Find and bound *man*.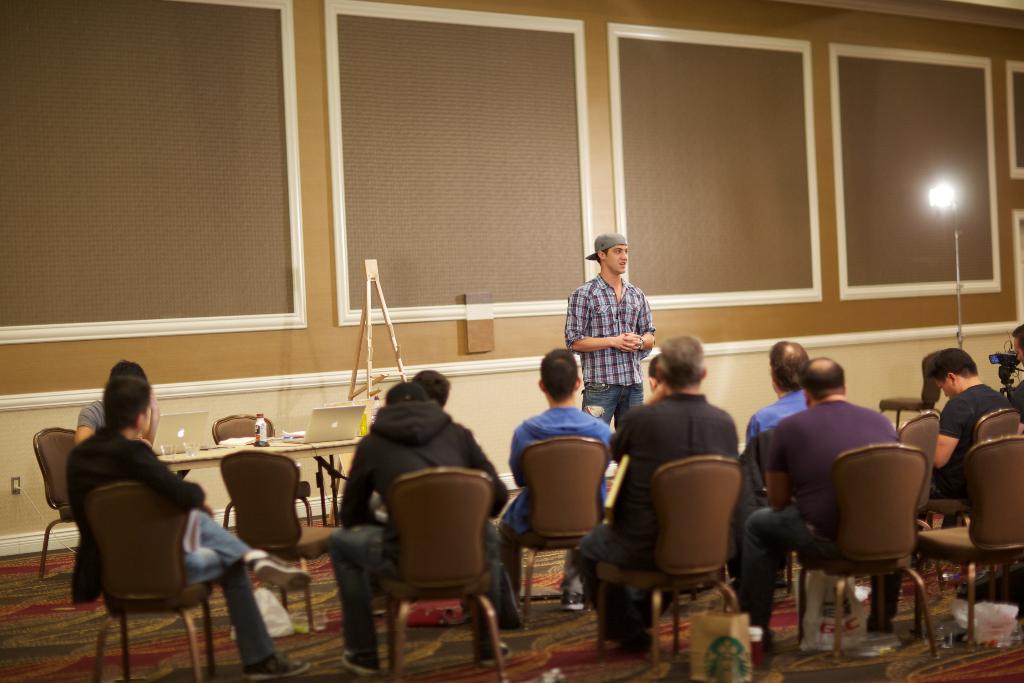
Bound: 70:357:157:456.
